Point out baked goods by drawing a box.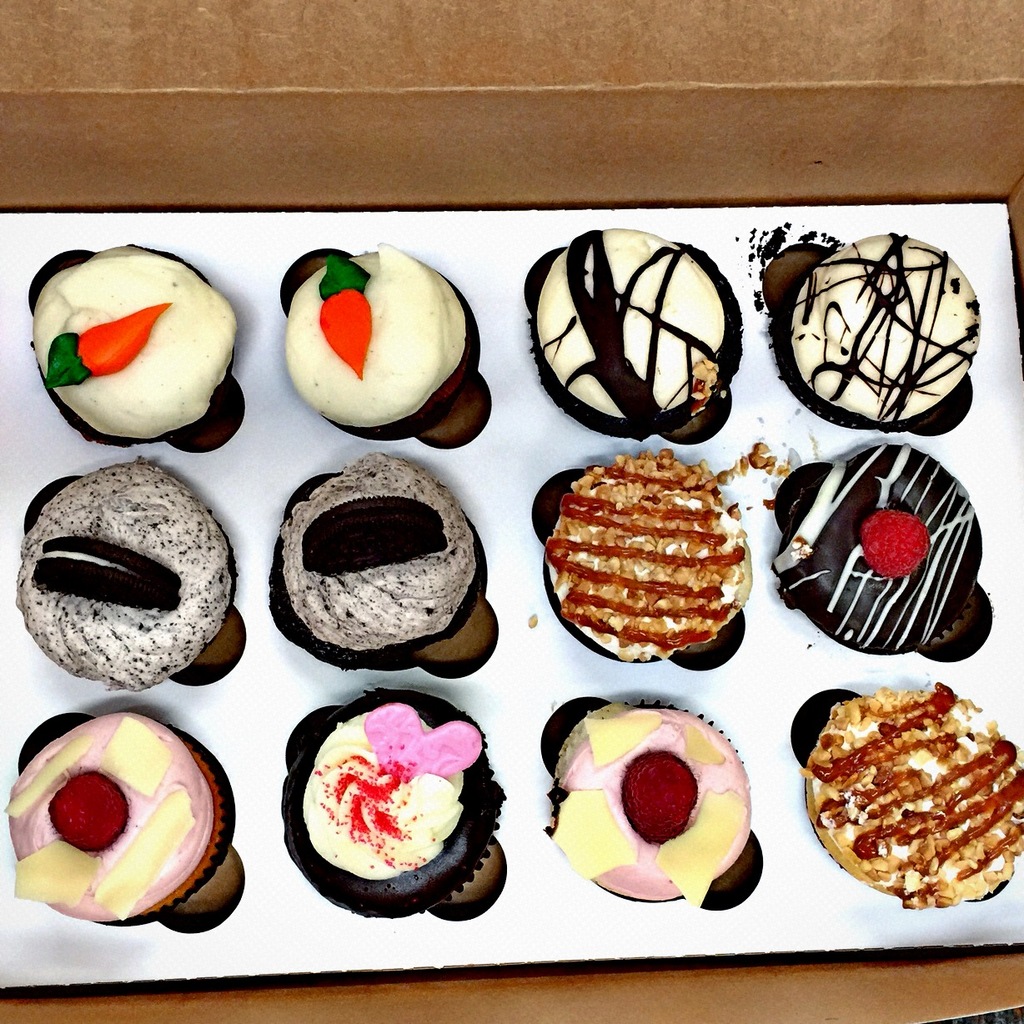
box(283, 243, 481, 440).
